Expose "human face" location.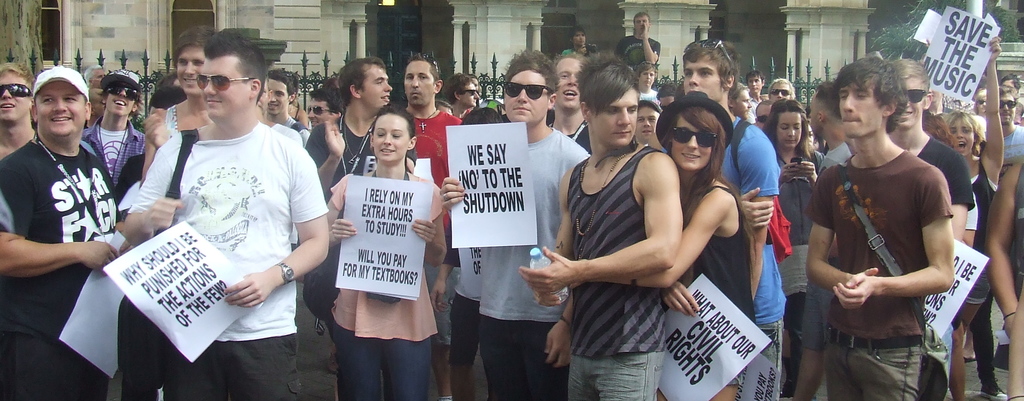
Exposed at (x1=377, y1=115, x2=408, y2=164).
